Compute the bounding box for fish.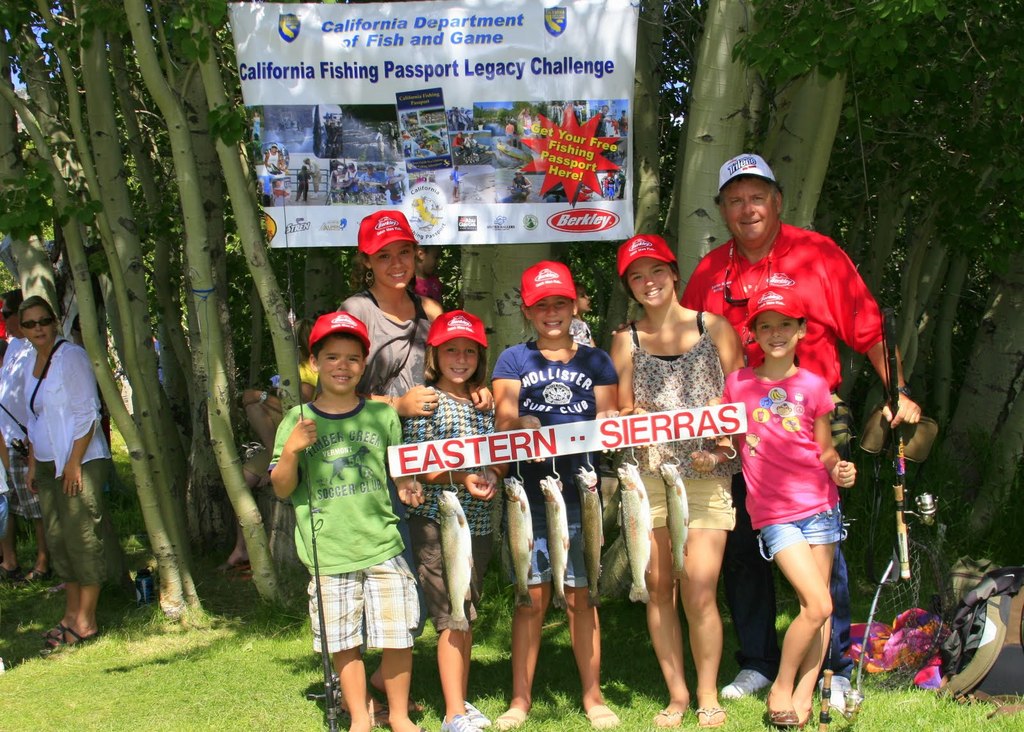
rect(540, 475, 572, 607).
